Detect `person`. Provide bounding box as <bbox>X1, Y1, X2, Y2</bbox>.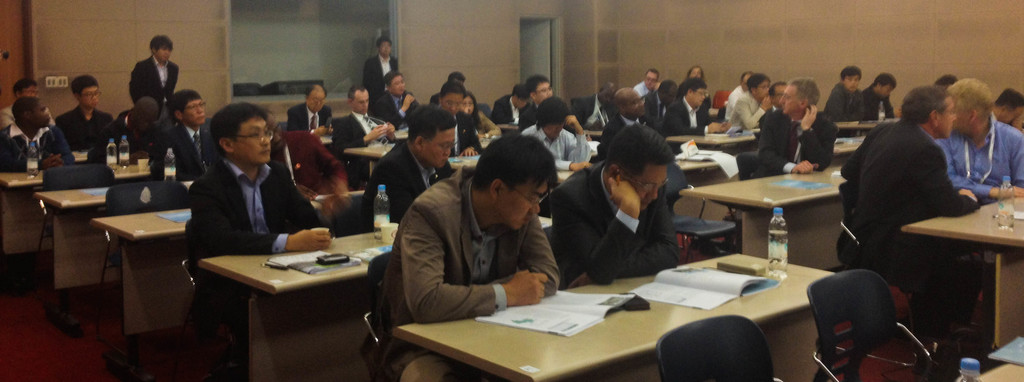
<bbox>125, 34, 186, 106</bbox>.
